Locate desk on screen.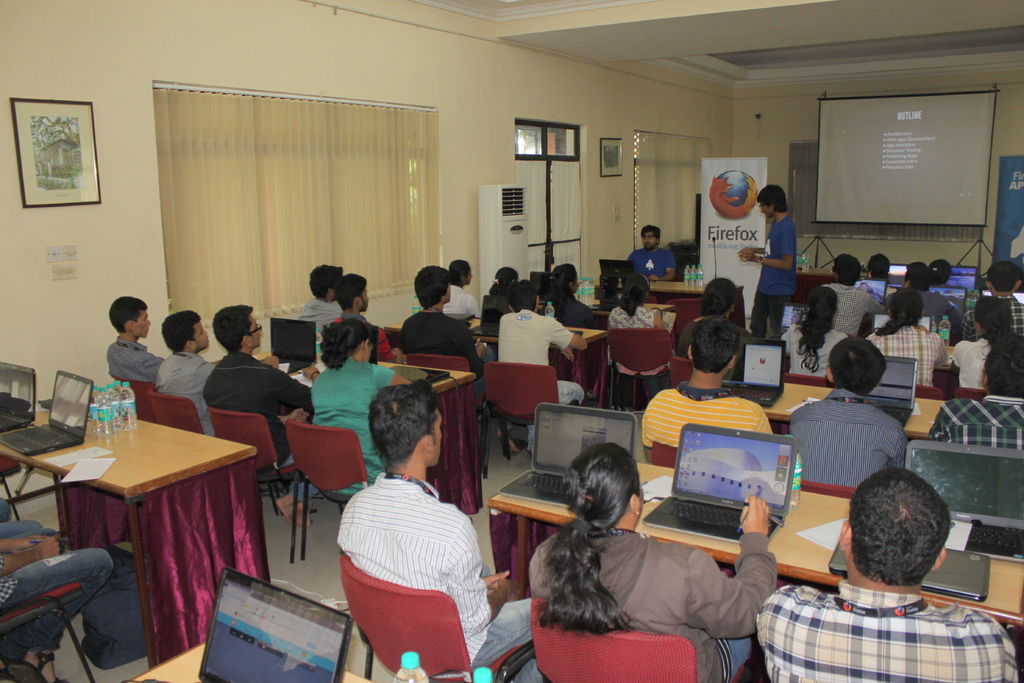
On screen at (489,461,1023,627).
